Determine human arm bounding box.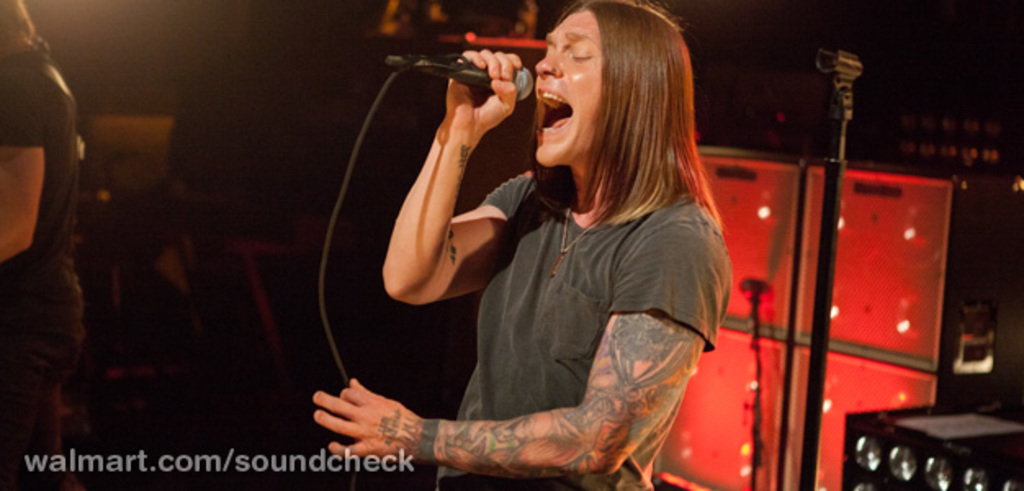
Determined: {"x1": 312, "y1": 227, "x2": 716, "y2": 462}.
